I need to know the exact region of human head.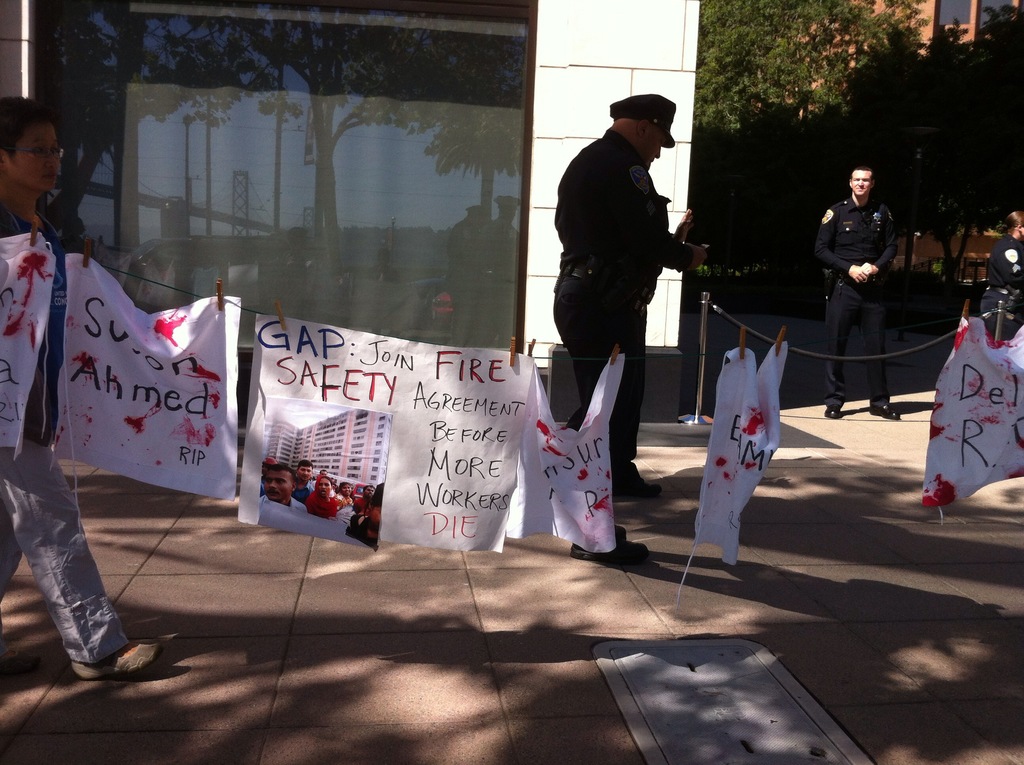
Region: detection(847, 167, 875, 202).
